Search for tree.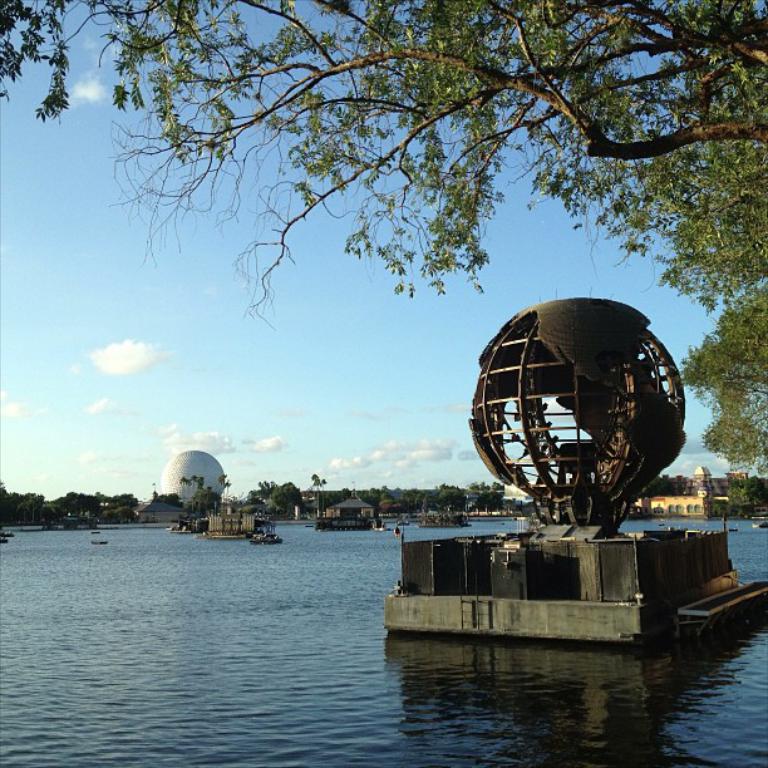
Found at bbox(670, 284, 767, 474).
